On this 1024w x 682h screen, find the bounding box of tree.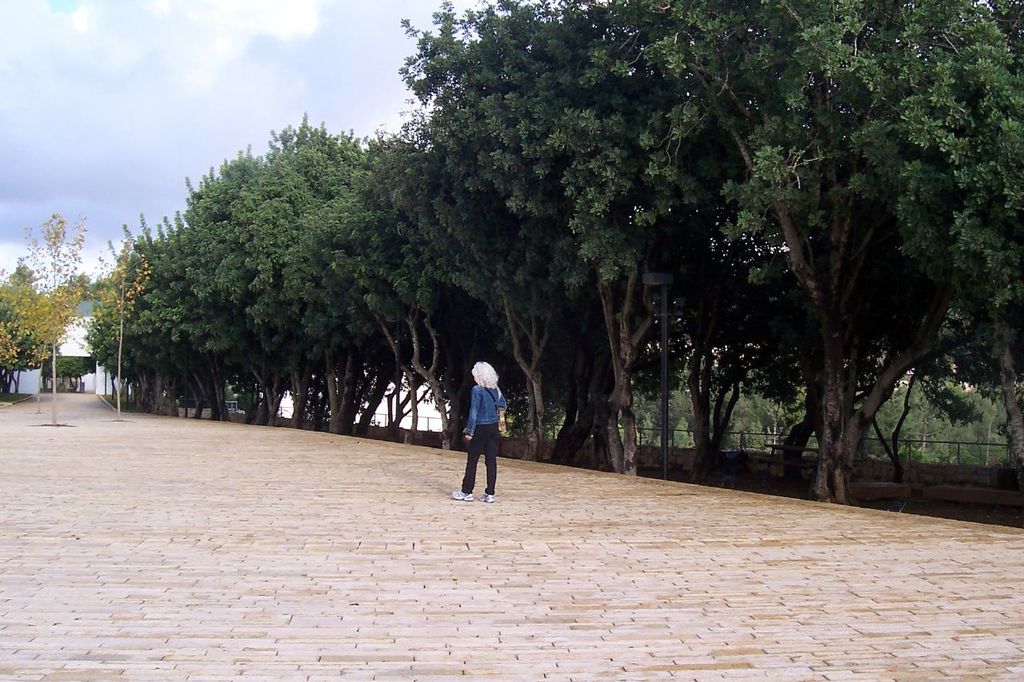
Bounding box: Rect(249, 363, 287, 426).
